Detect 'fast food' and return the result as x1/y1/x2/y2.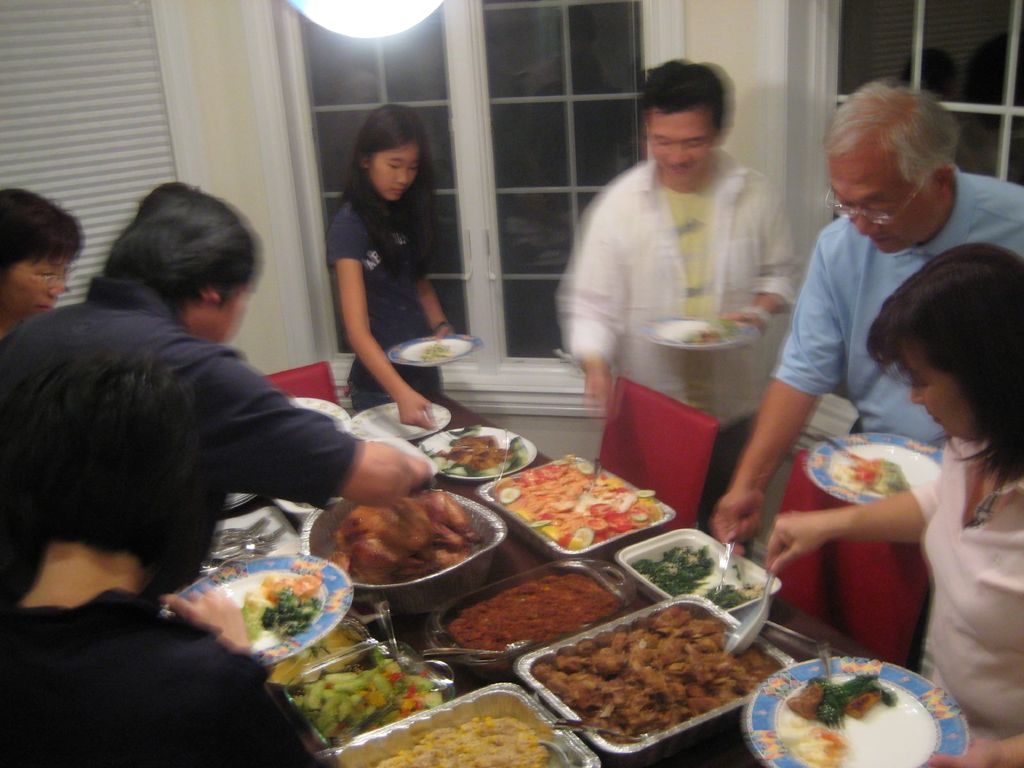
237/570/327/636.
